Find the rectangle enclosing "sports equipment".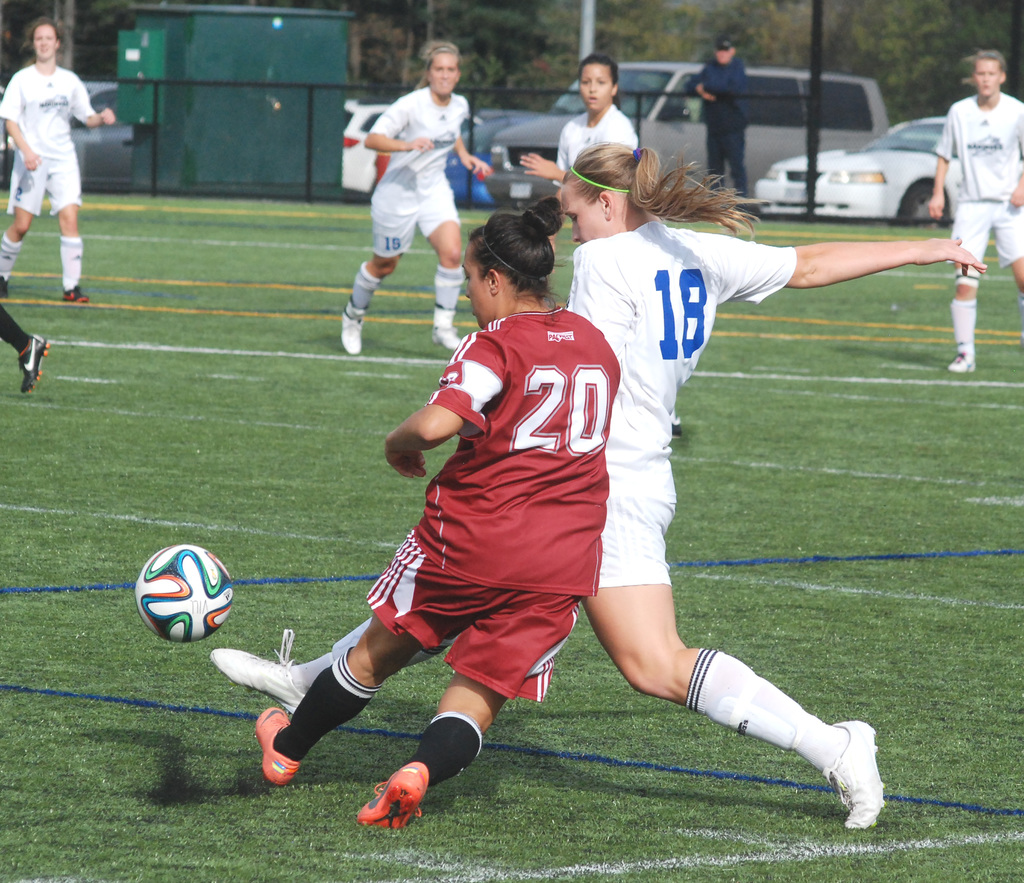
[left=355, top=765, right=428, bottom=827].
